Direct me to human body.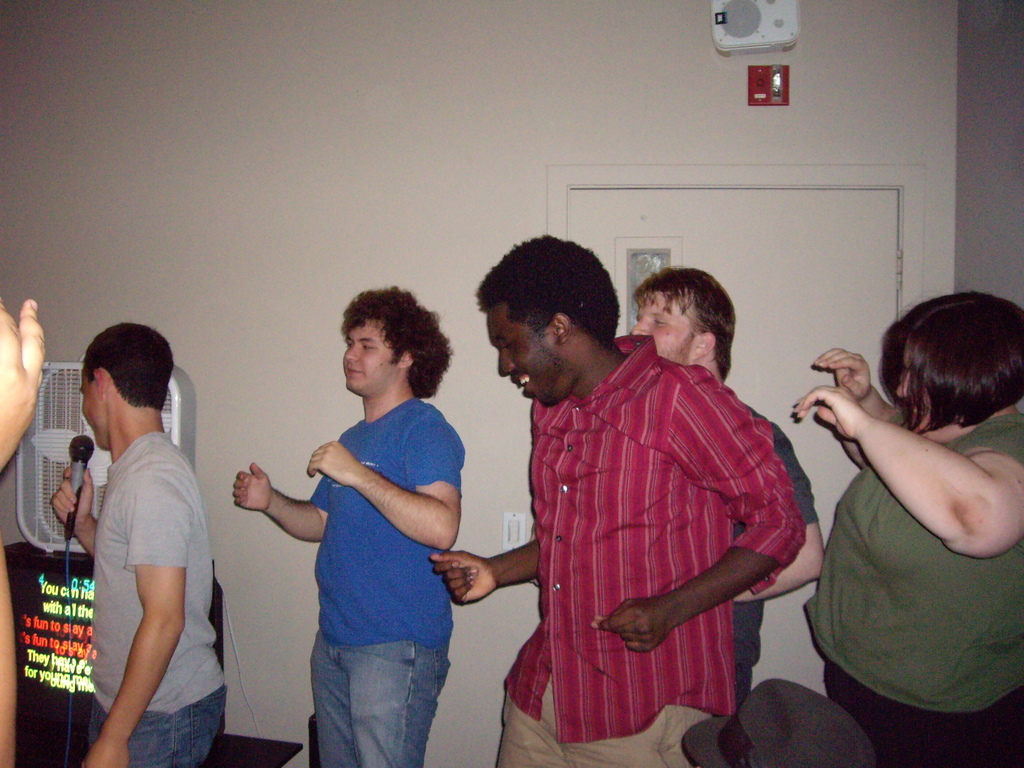
Direction: box=[631, 269, 822, 701].
